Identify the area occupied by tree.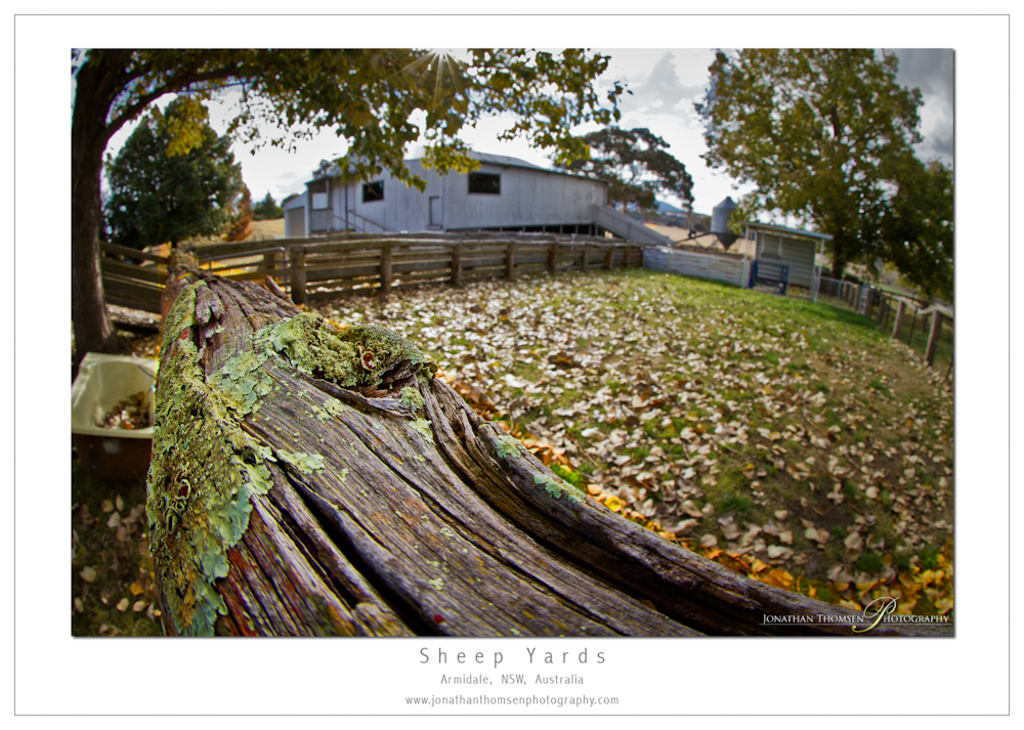
Area: <bbox>684, 45, 958, 307</bbox>.
